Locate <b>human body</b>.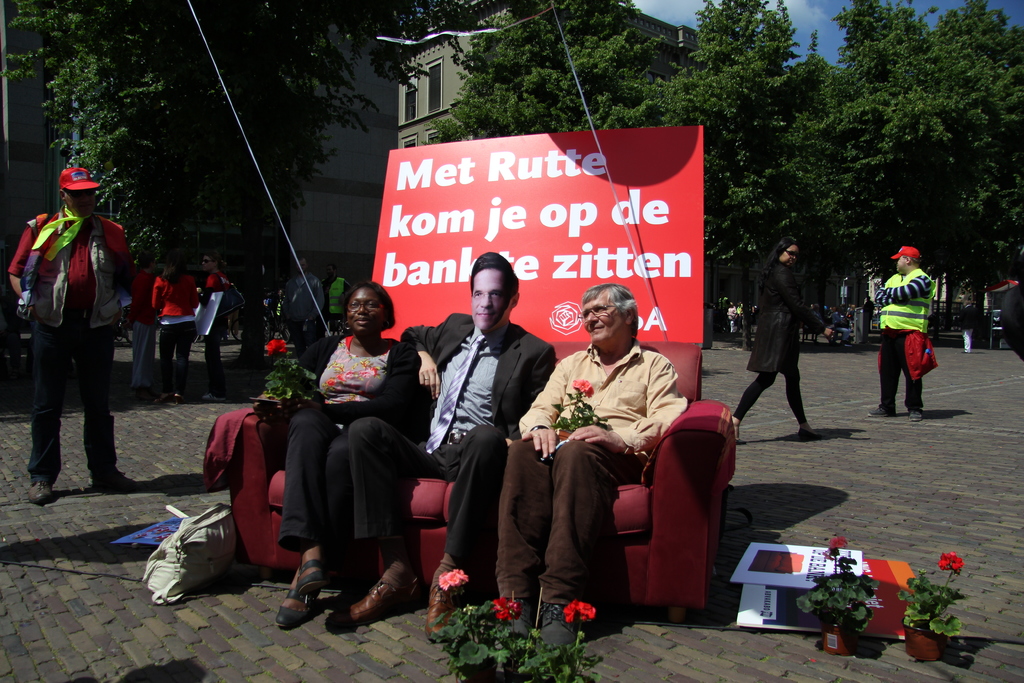
Bounding box: (12, 160, 124, 511).
